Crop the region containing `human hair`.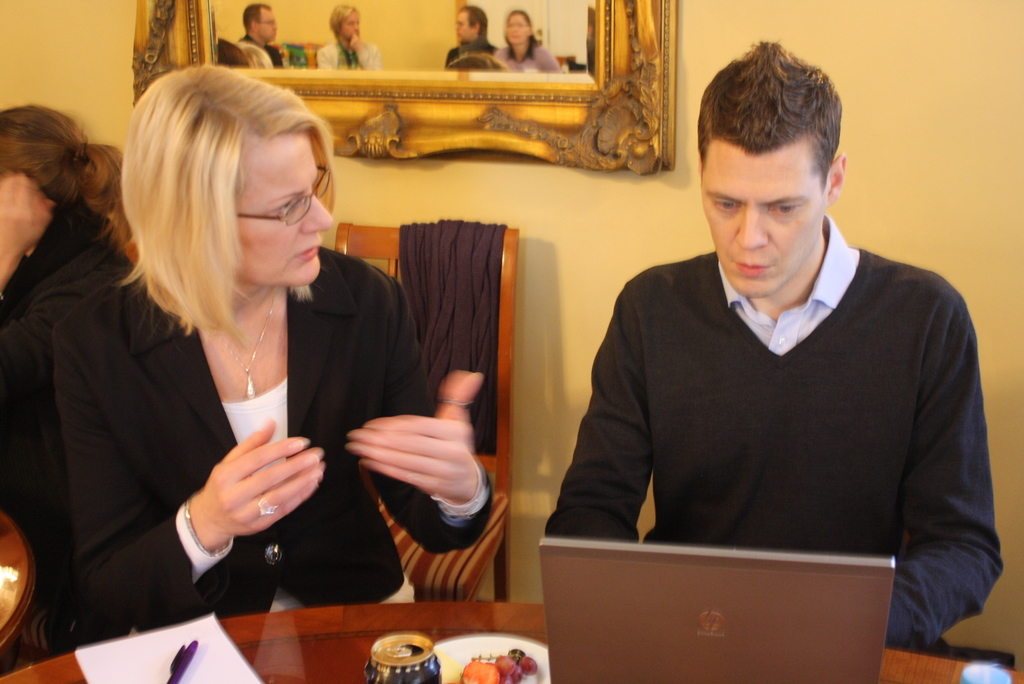
Crop region: [left=234, top=0, right=273, bottom=31].
